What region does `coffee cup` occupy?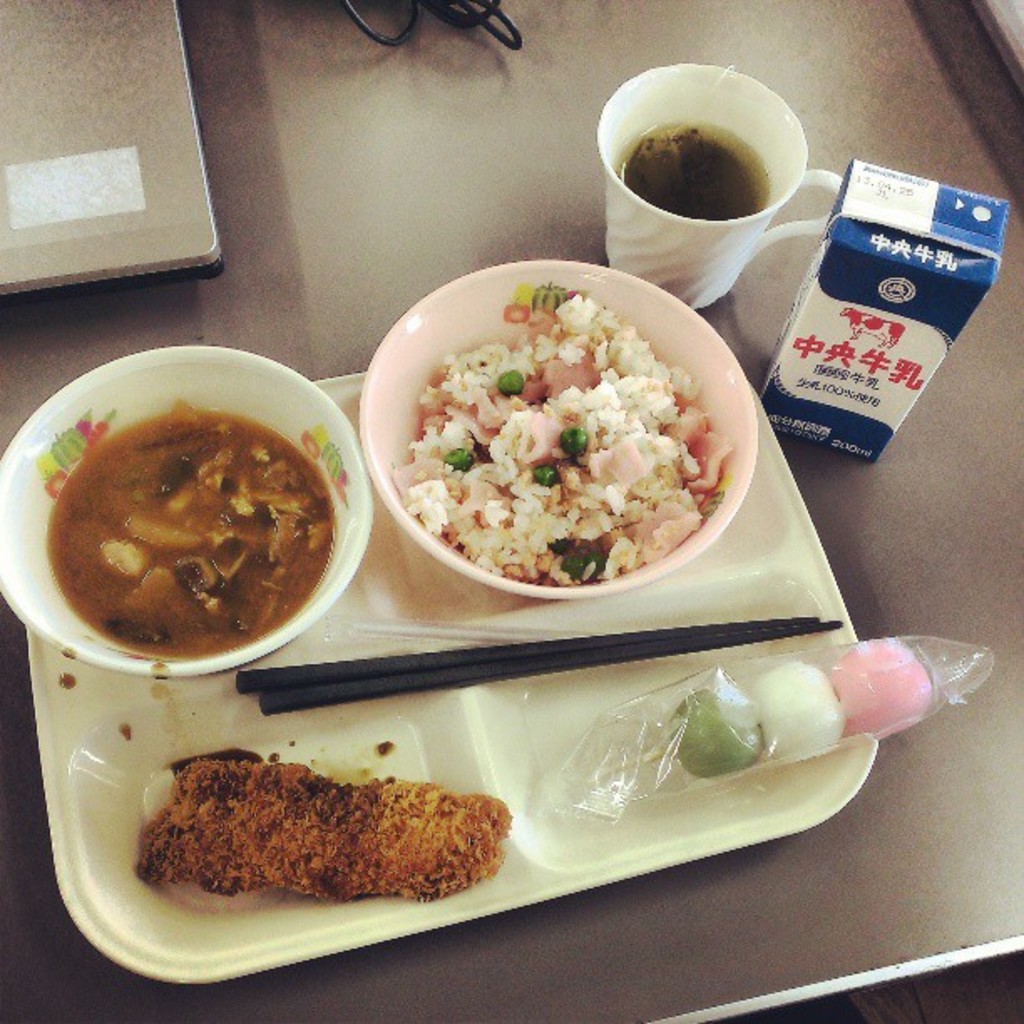
591, 57, 843, 308.
